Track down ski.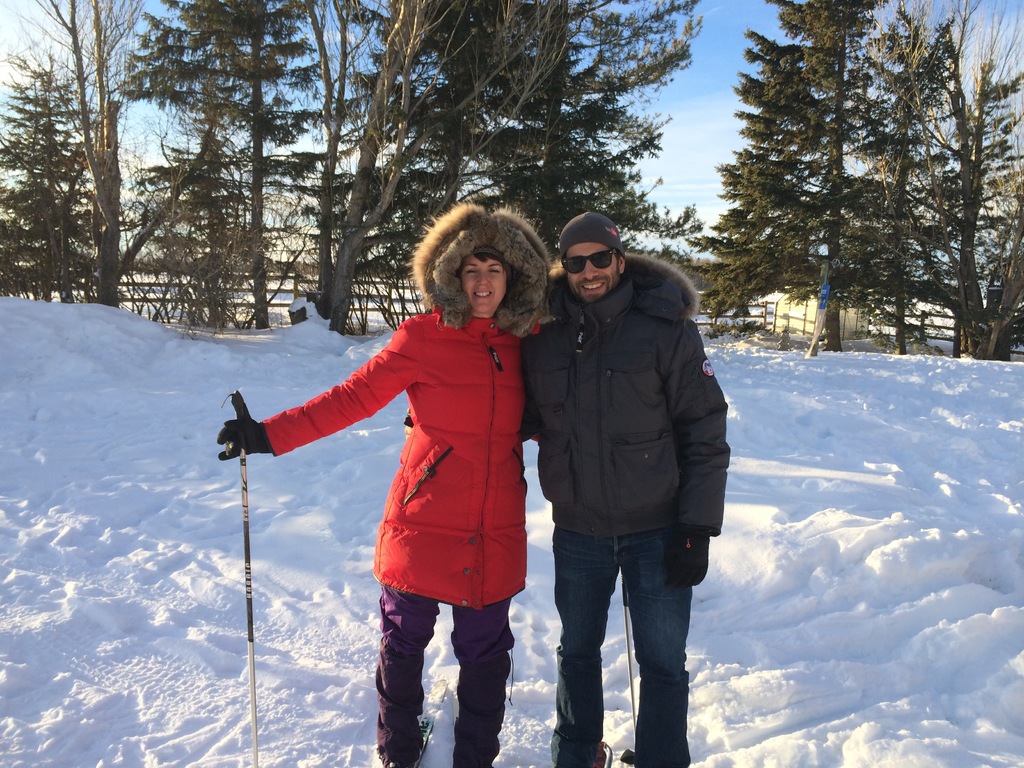
Tracked to 451/693/460/739.
